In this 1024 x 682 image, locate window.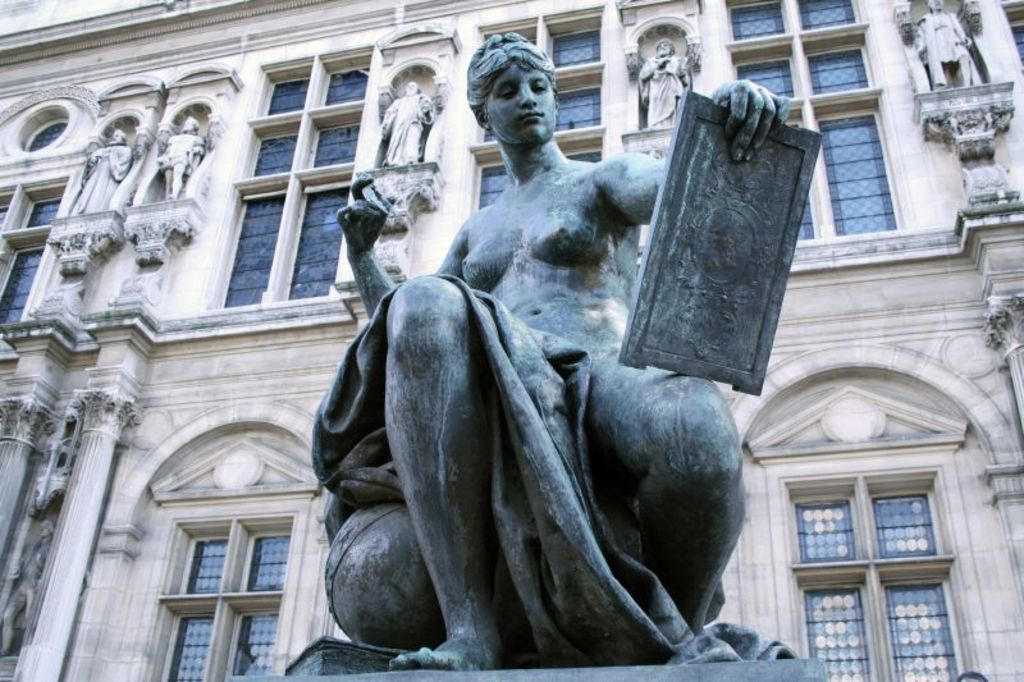
Bounding box: BBox(0, 246, 46, 325).
